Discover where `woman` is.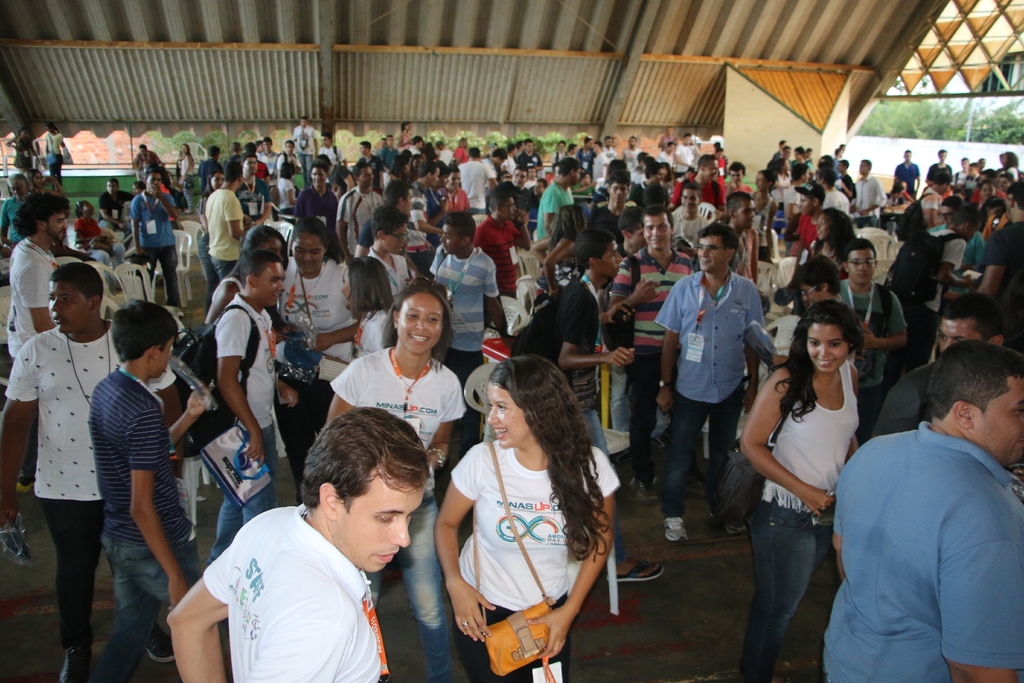
Discovered at rect(196, 170, 222, 320).
